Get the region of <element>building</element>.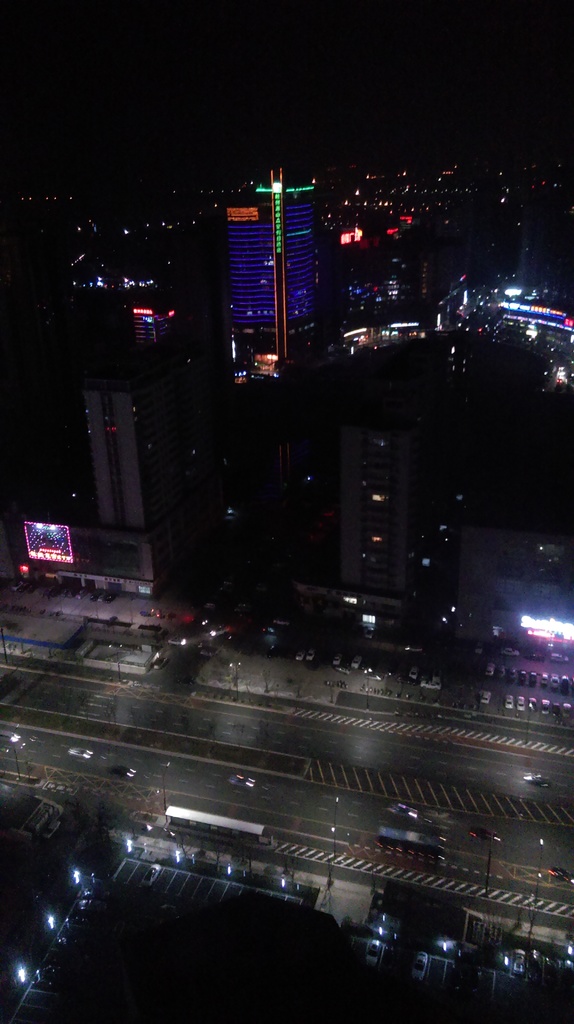
detection(222, 192, 329, 371).
